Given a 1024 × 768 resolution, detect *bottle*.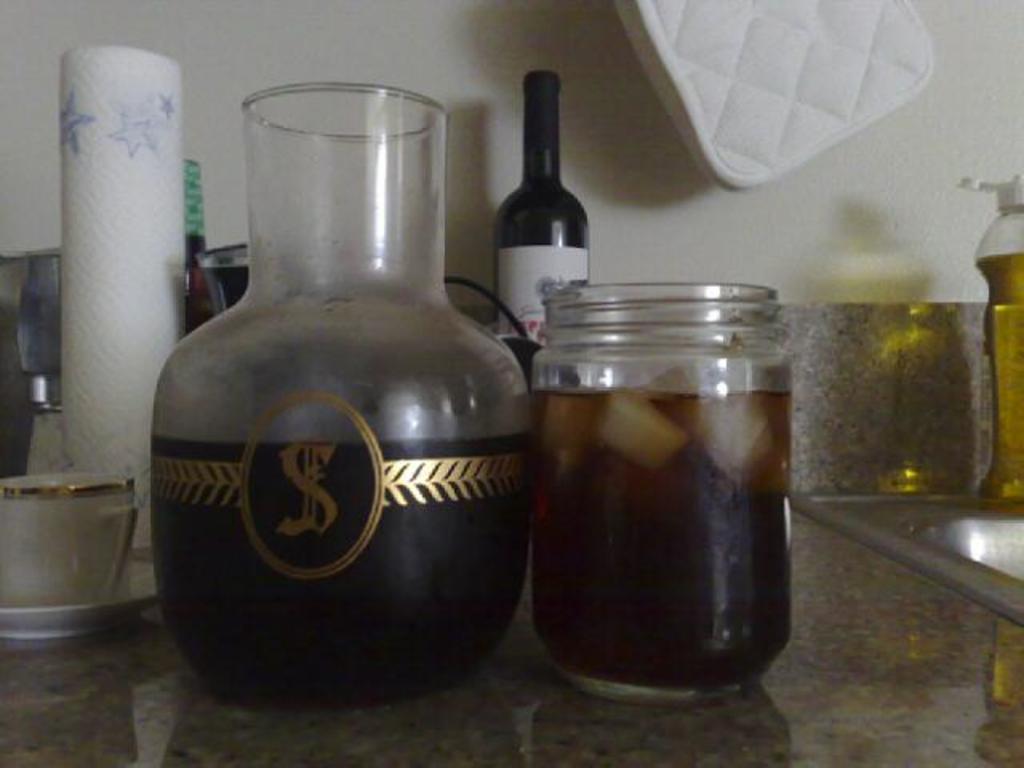
[946, 160, 1022, 501].
